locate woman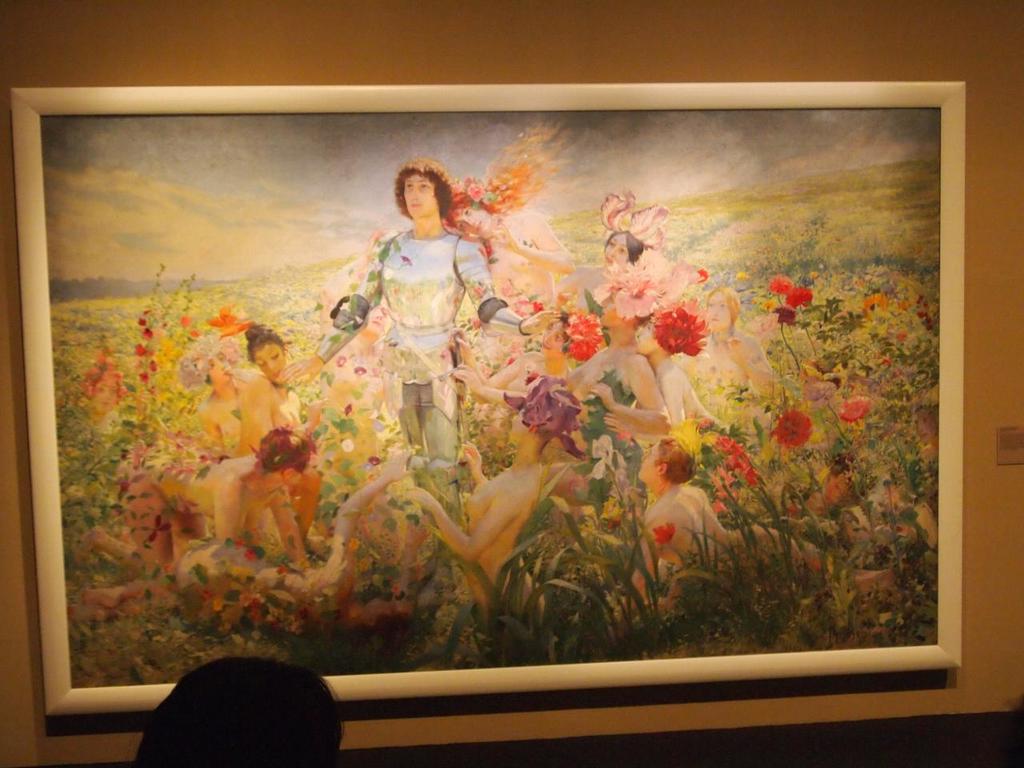
<region>402, 402, 552, 630</region>
